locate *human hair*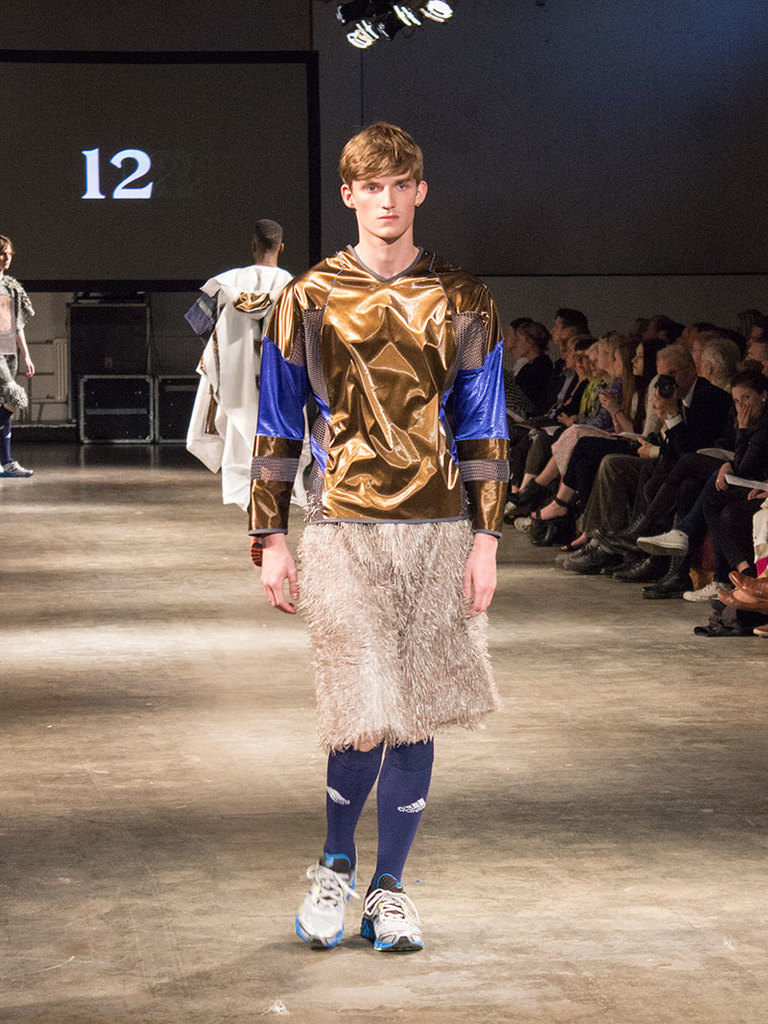
[x1=599, y1=338, x2=620, y2=350]
